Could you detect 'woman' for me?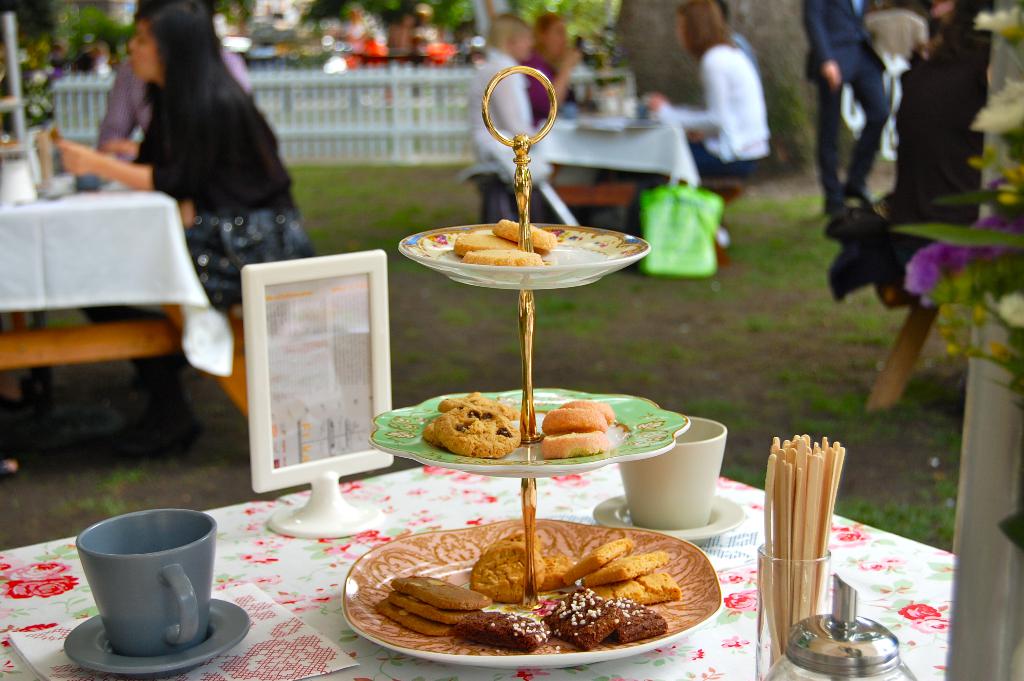
Detection result: rect(84, 0, 309, 391).
